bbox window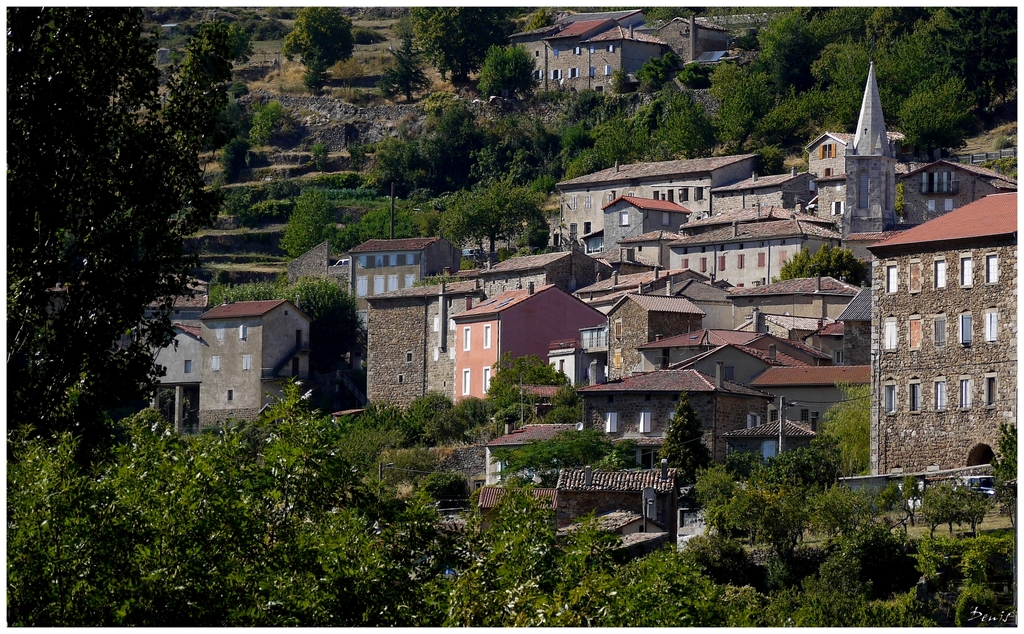
region(737, 254, 744, 271)
